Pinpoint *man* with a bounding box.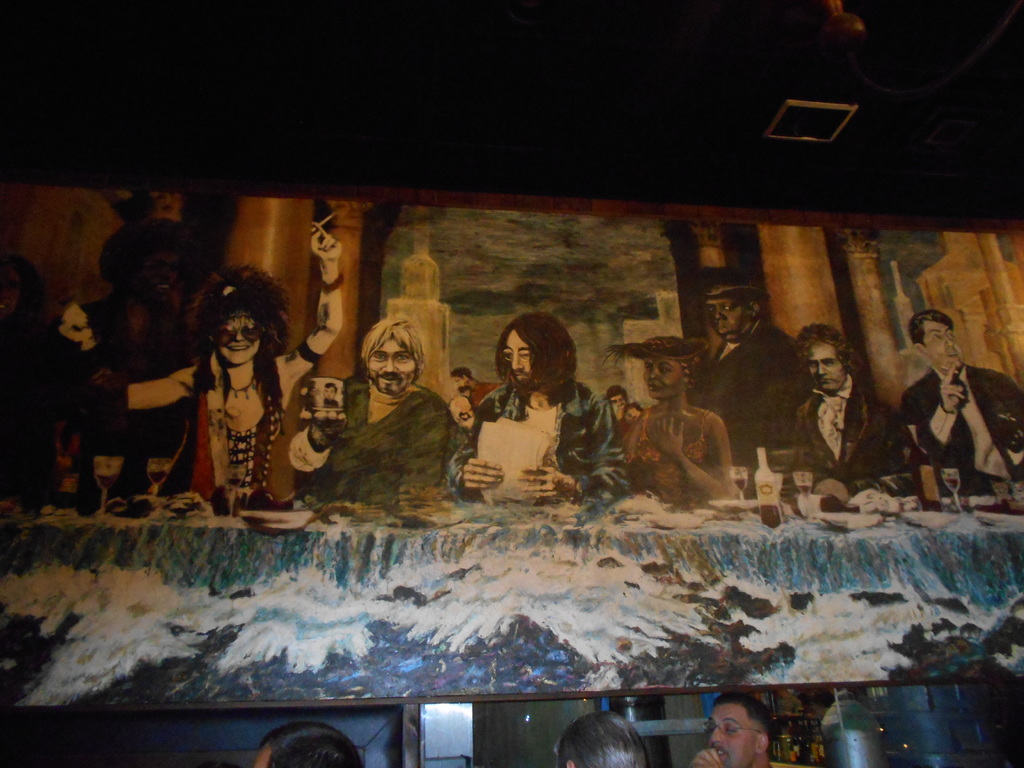
bbox(254, 721, 365, 767).
